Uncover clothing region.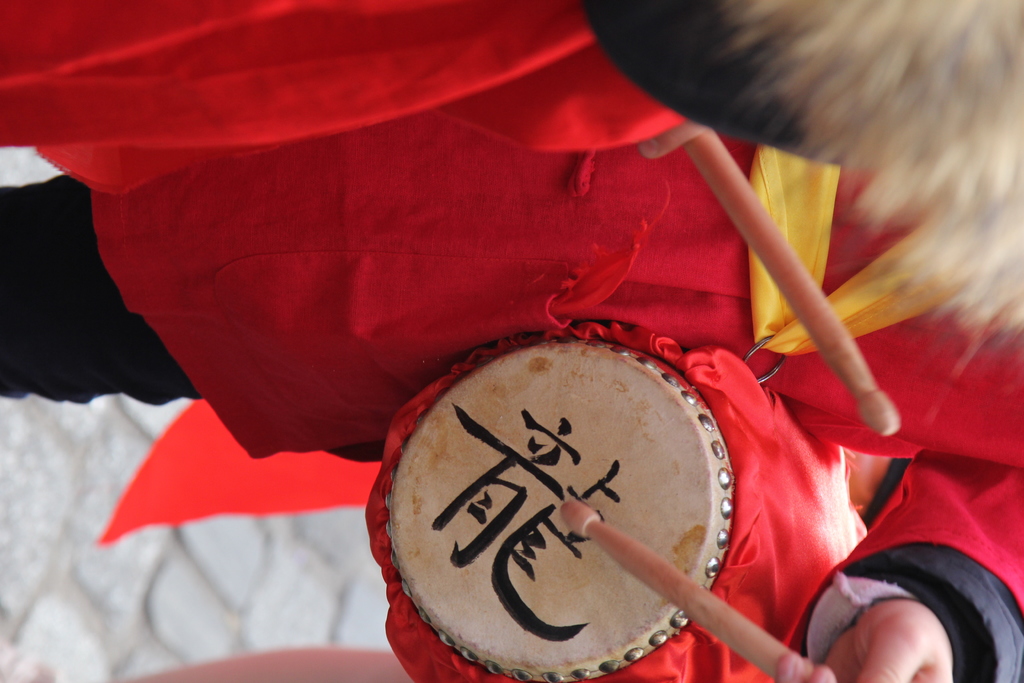
Uncovered: Rect(0, 0, 1023, 682).
